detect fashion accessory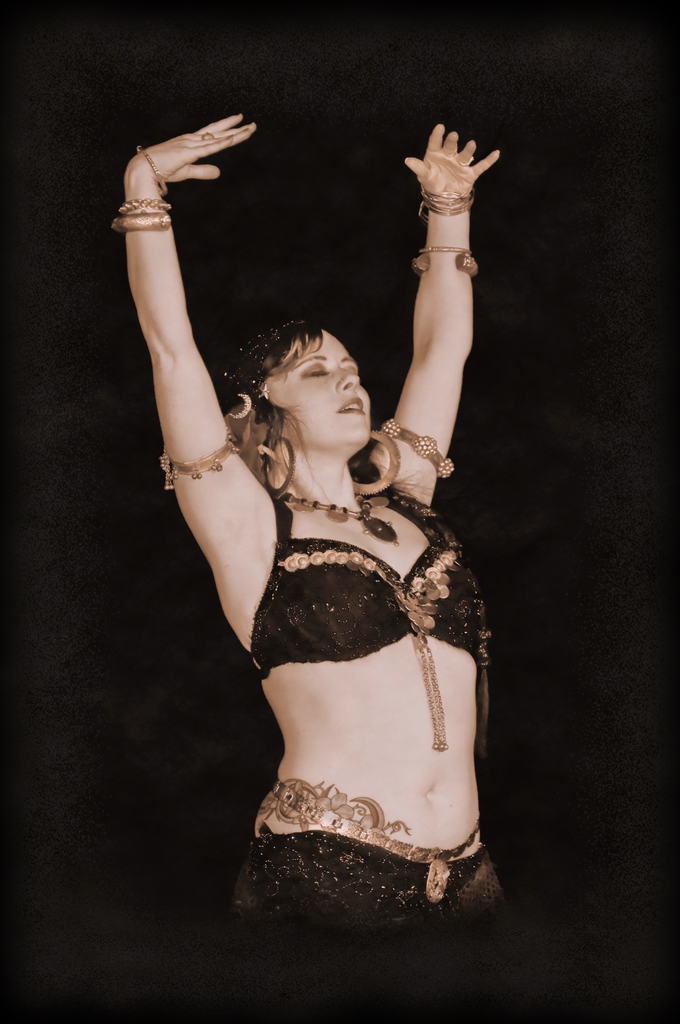
(left=154, top=426, right=242, bottom=493)
